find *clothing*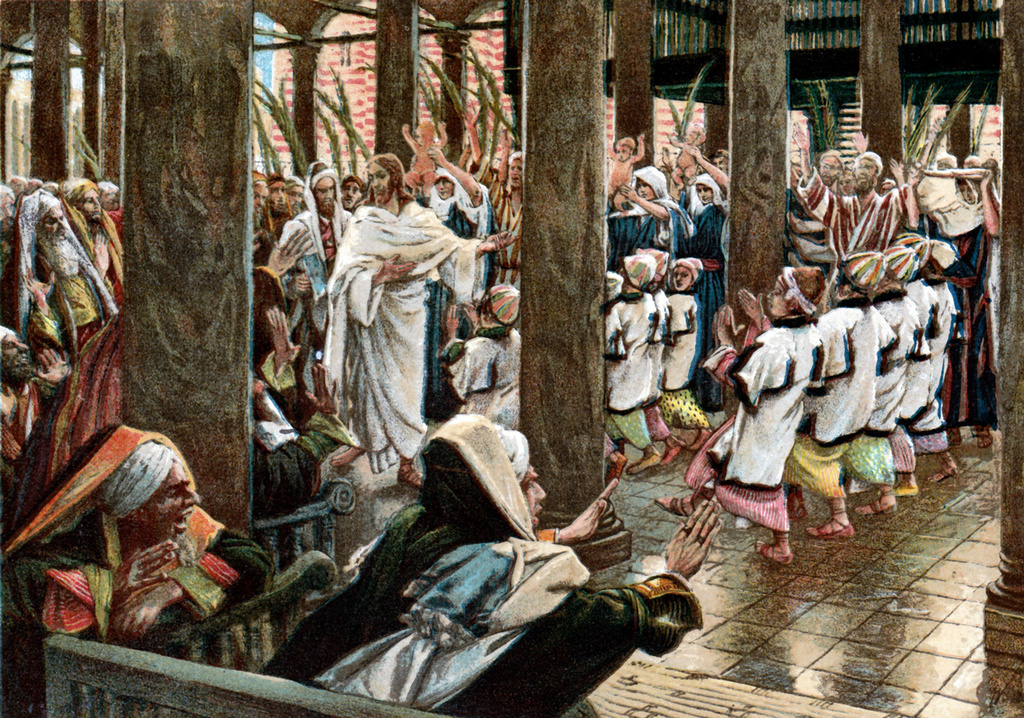
l=321, t=164, r=466, b=468
